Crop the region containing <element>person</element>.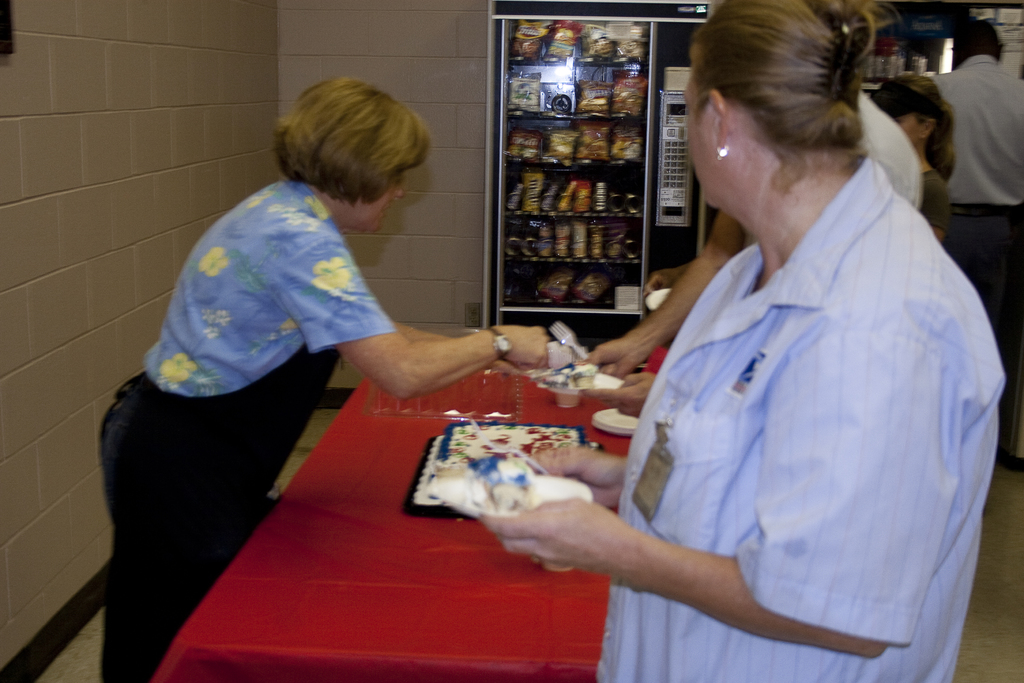
Crop region: [left=477, top=0, right=1012, bottom=682].
